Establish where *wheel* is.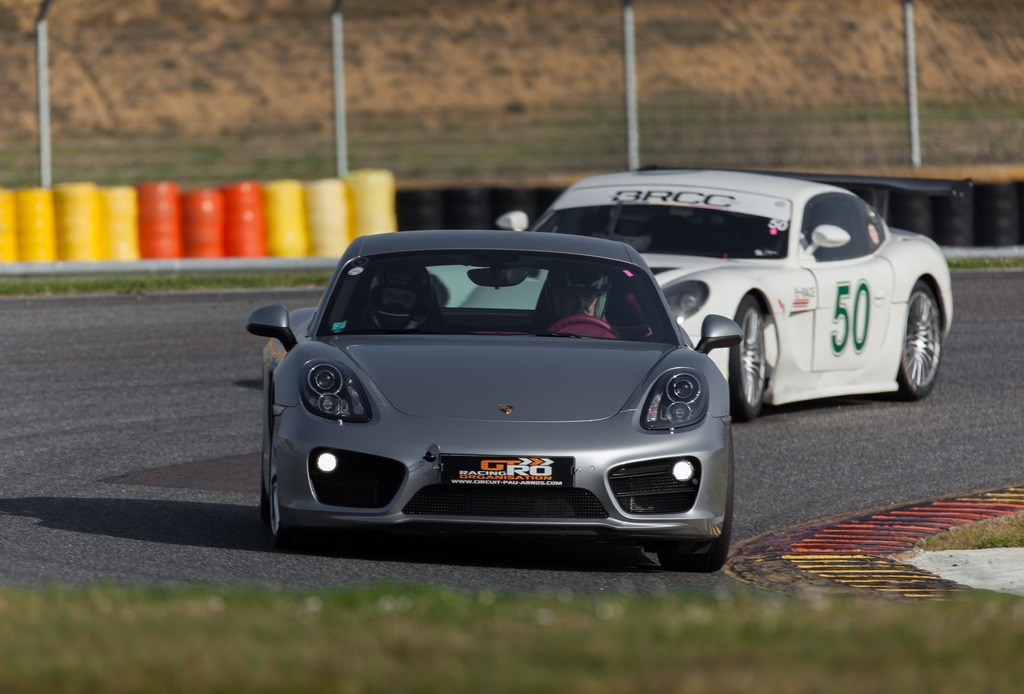
Established at detection(728, 294, 770, 425).
